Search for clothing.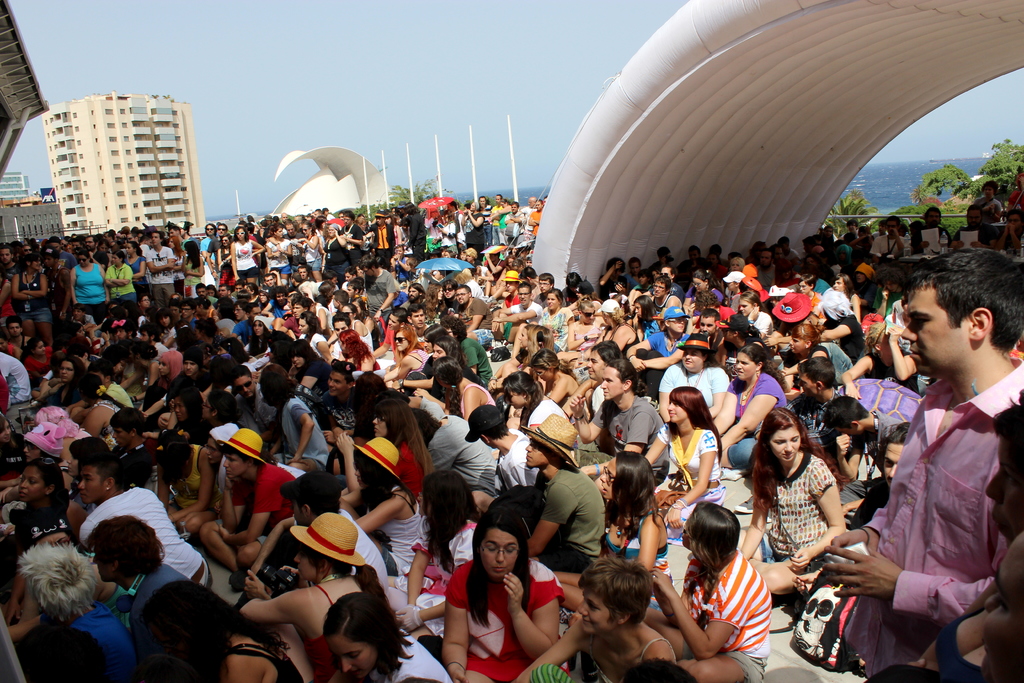
Found at rect(639, 422, 724, 538).
